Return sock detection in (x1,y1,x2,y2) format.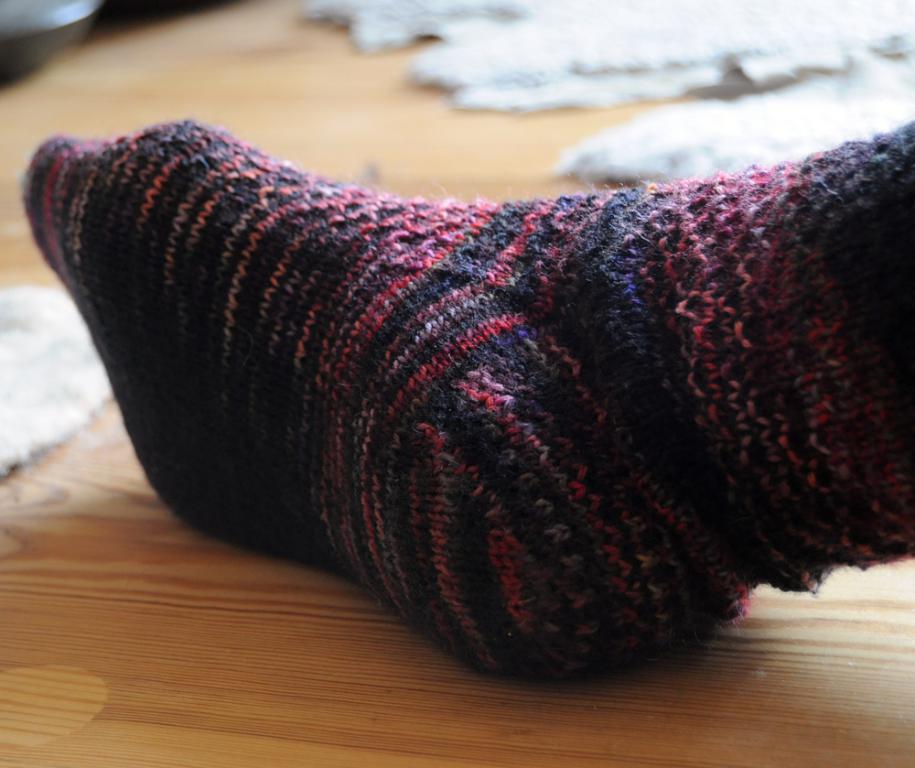
(20,116,914,676).
